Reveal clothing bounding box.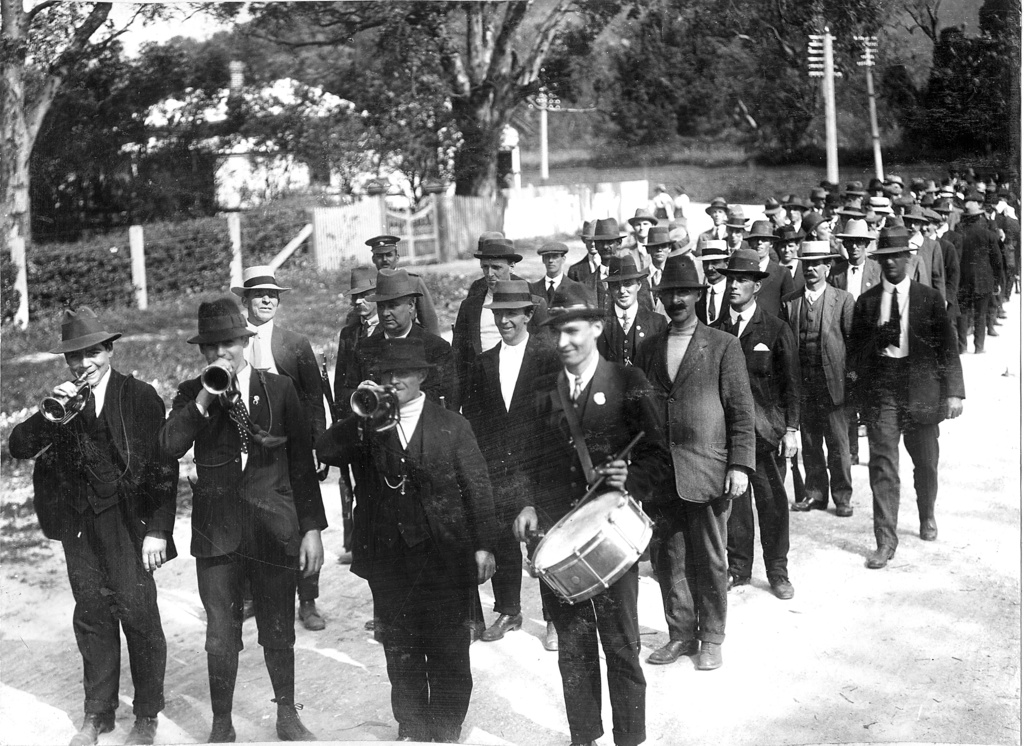
Revealed: (left=628, top=320, right=752, bottom=656).
